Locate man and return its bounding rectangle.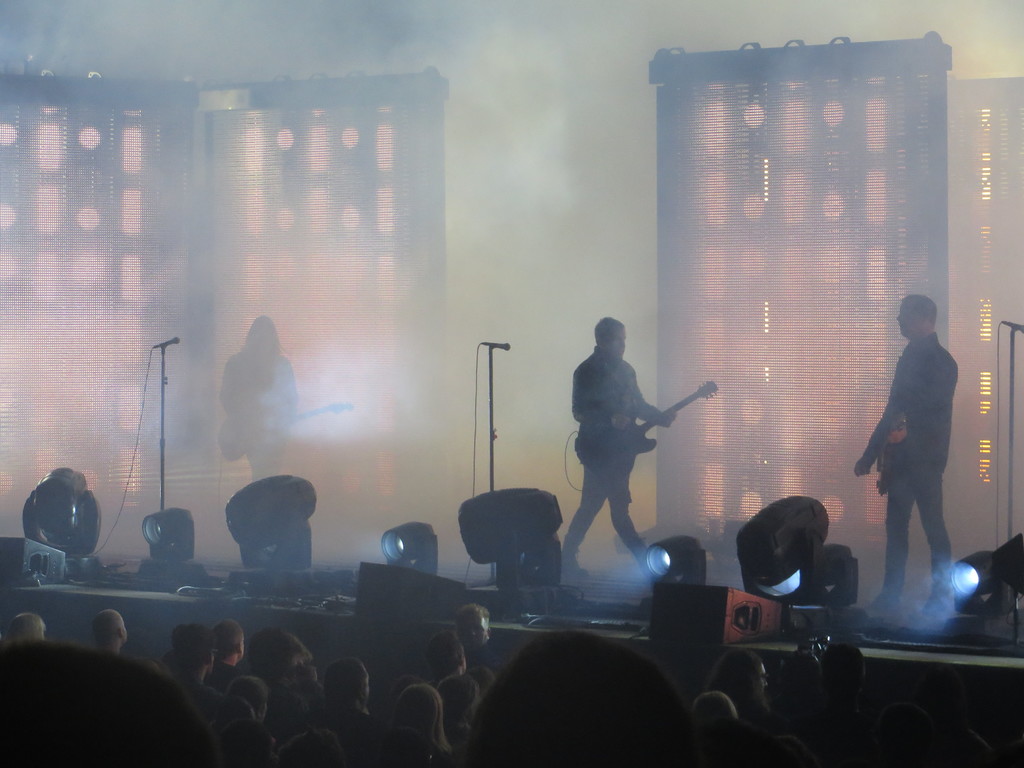
x1=207 y1=619 x2=252 y2=689.
